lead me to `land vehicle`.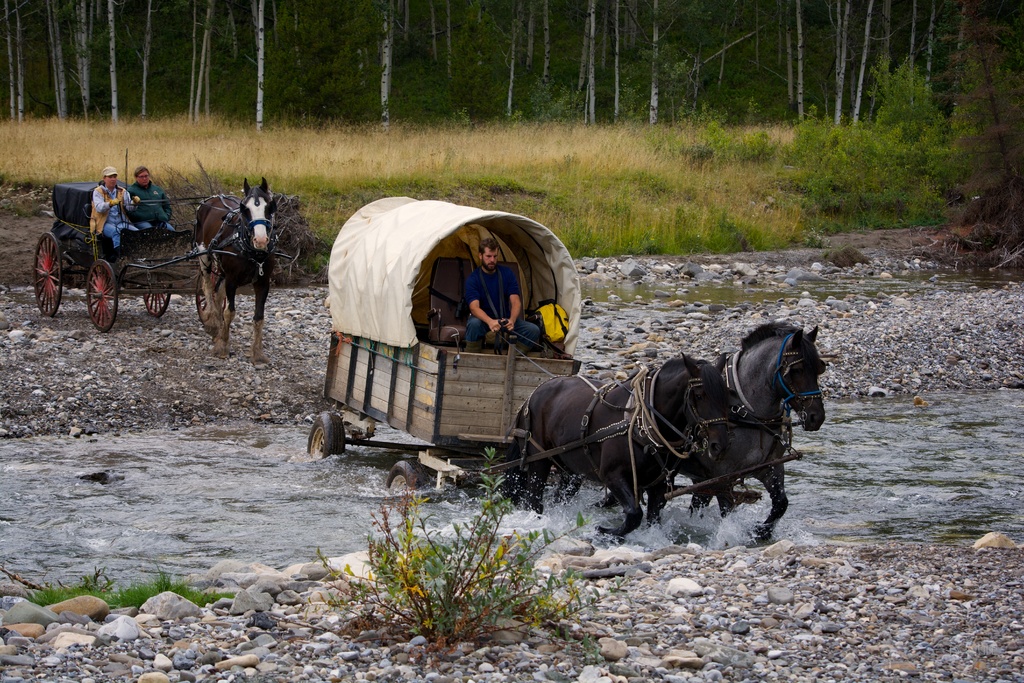
Lead to <bbox>29, 168, 219, 325</bbox>.
